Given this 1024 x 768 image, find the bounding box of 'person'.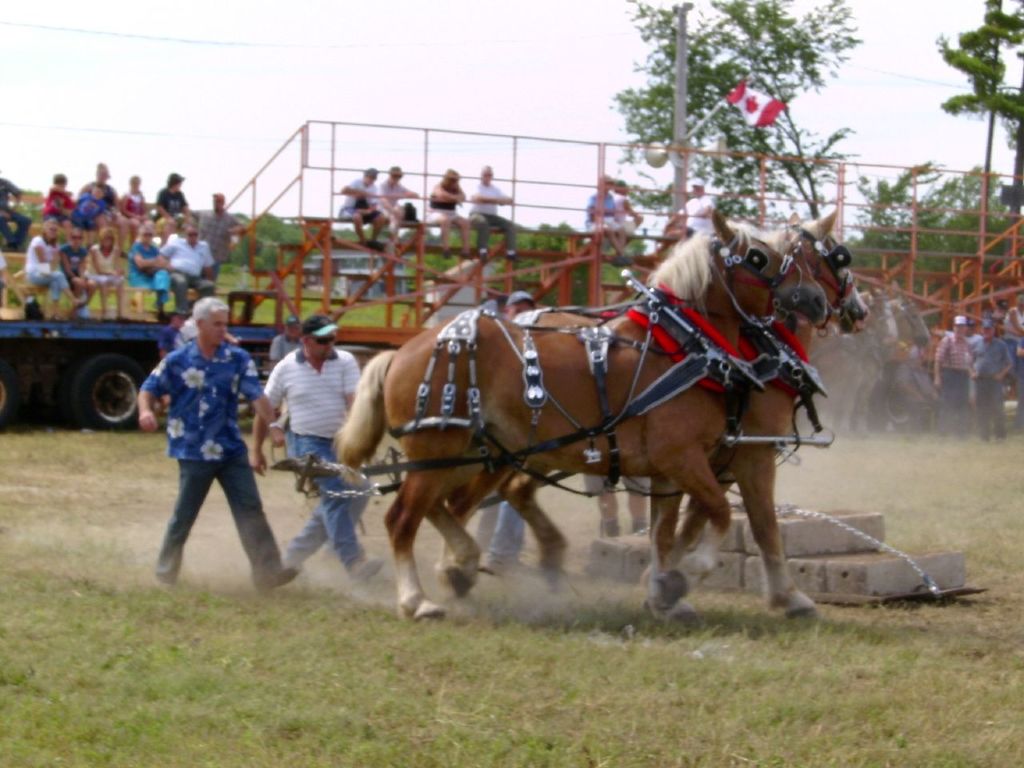
crop(147, 280, 261, 605).
